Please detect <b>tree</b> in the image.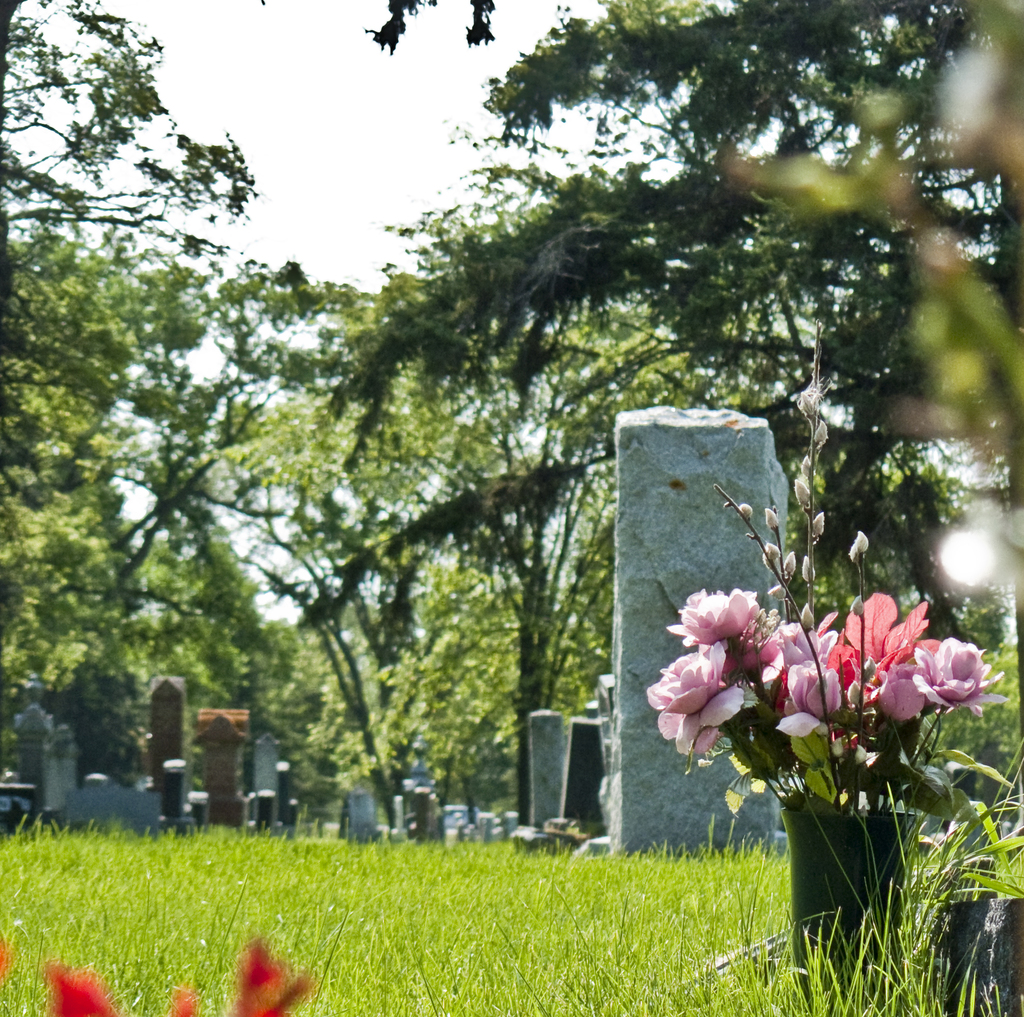
crop(292, 127, 786, 812).
